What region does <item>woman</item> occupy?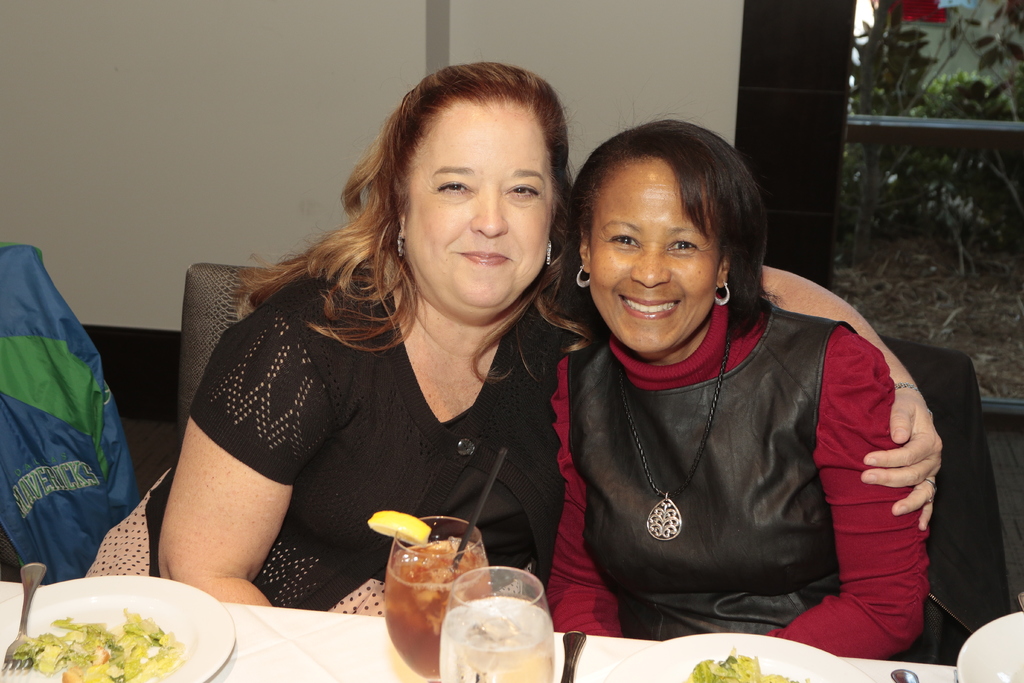
{"left": 532, "top": 95, "right": 931, "bottom": 661}.
